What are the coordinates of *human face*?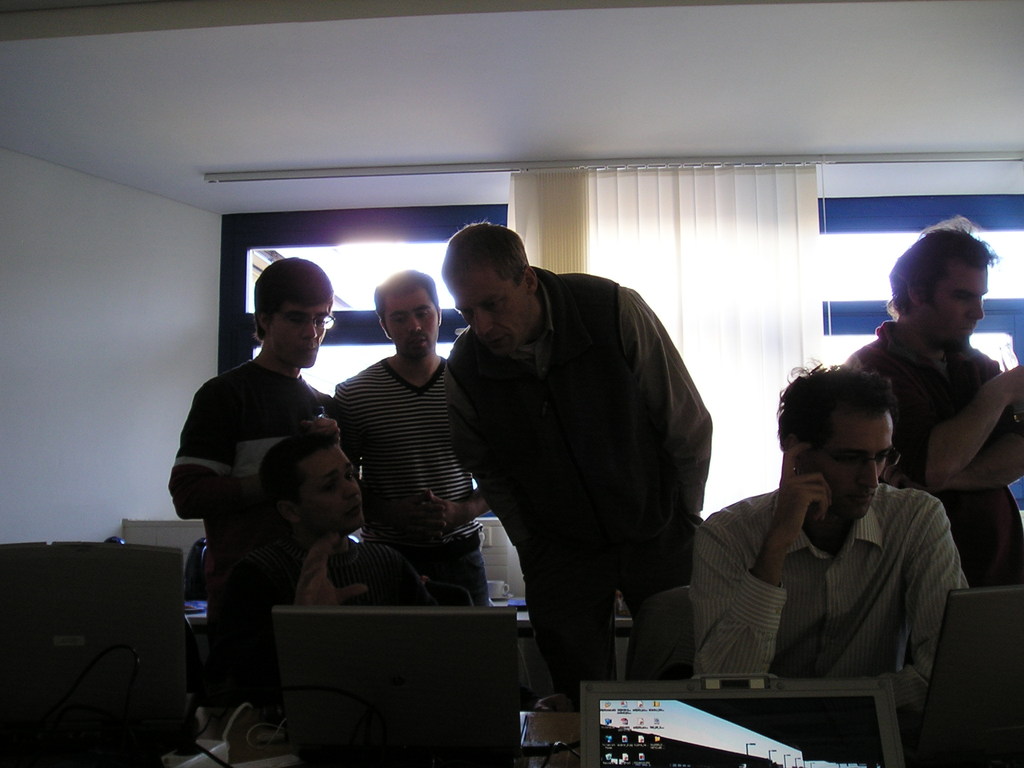
bbox=(812, 406, 892, 526).
